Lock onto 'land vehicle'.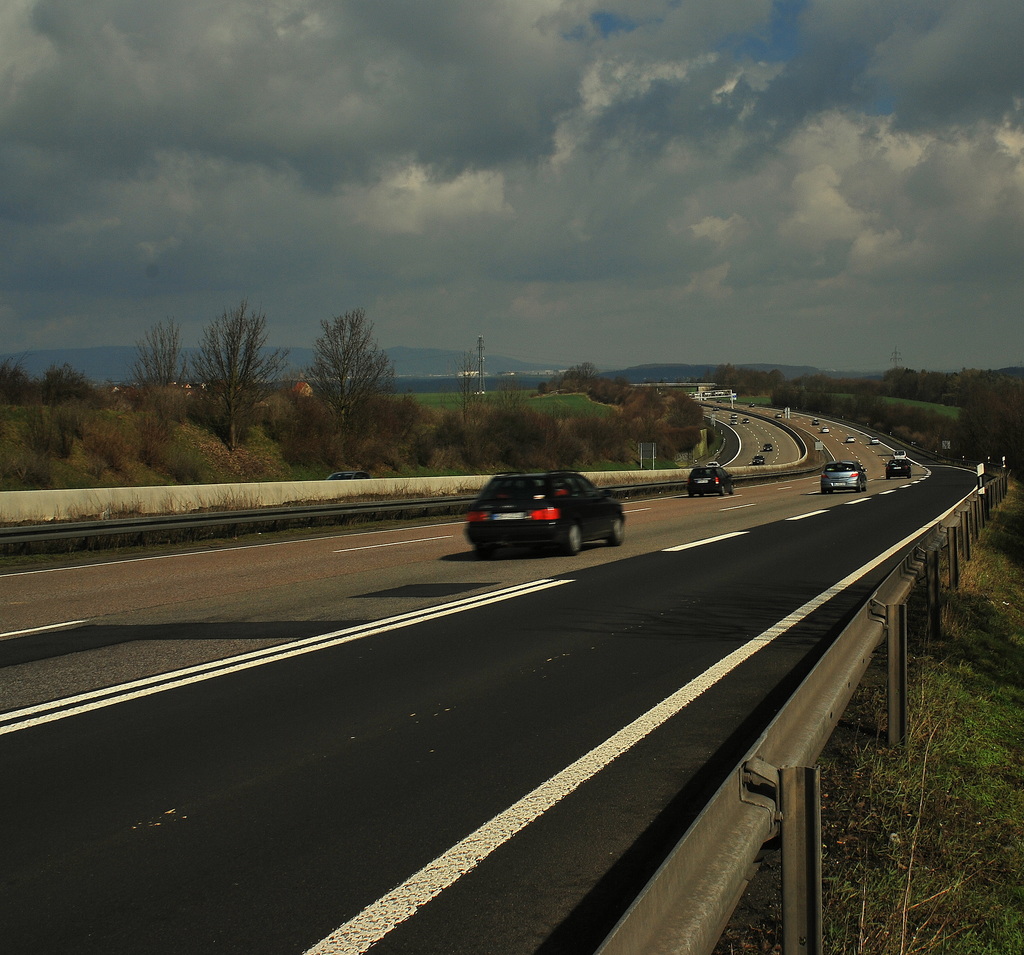
Locked: {"x1": 461, "y1": 465, "x2": 625, "y2": 554}.
